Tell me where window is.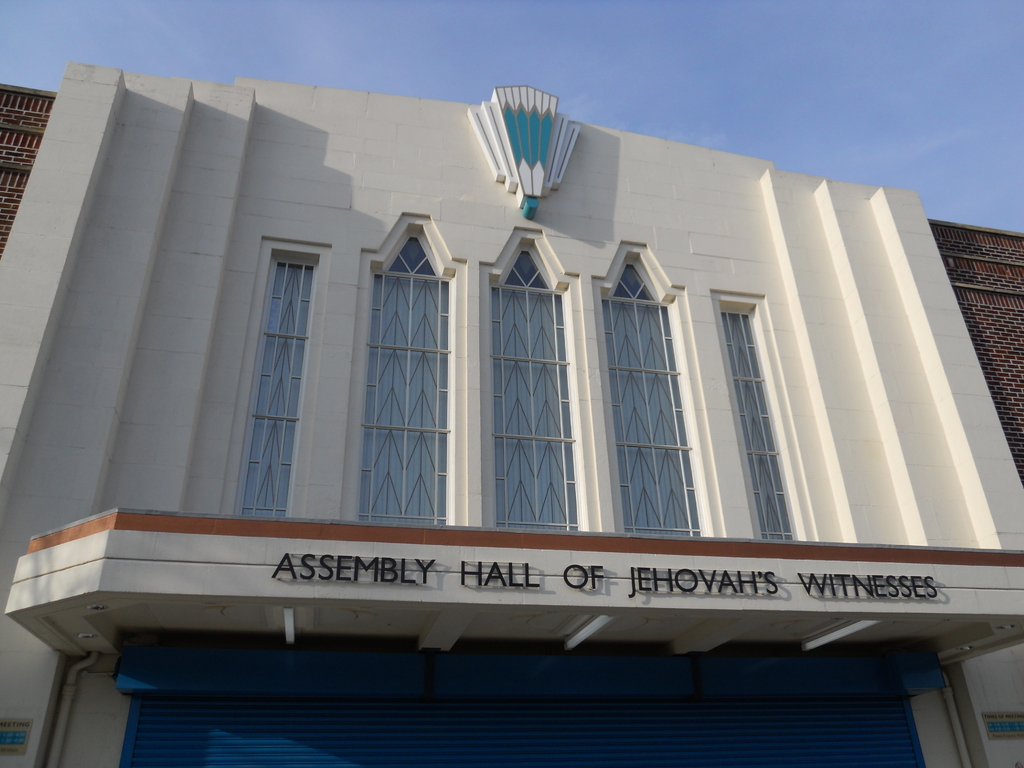
window is at crop(358, 221, 449, 525).
